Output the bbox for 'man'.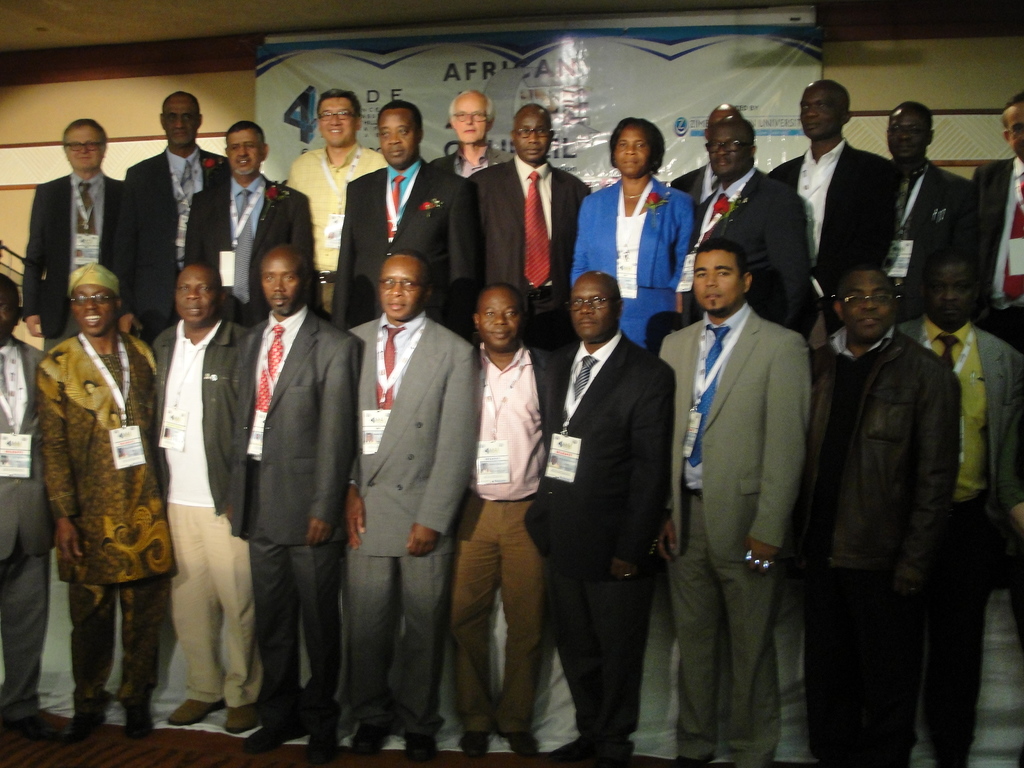
pyautogui.locateOnScreen(0, 273, 70, 742).
